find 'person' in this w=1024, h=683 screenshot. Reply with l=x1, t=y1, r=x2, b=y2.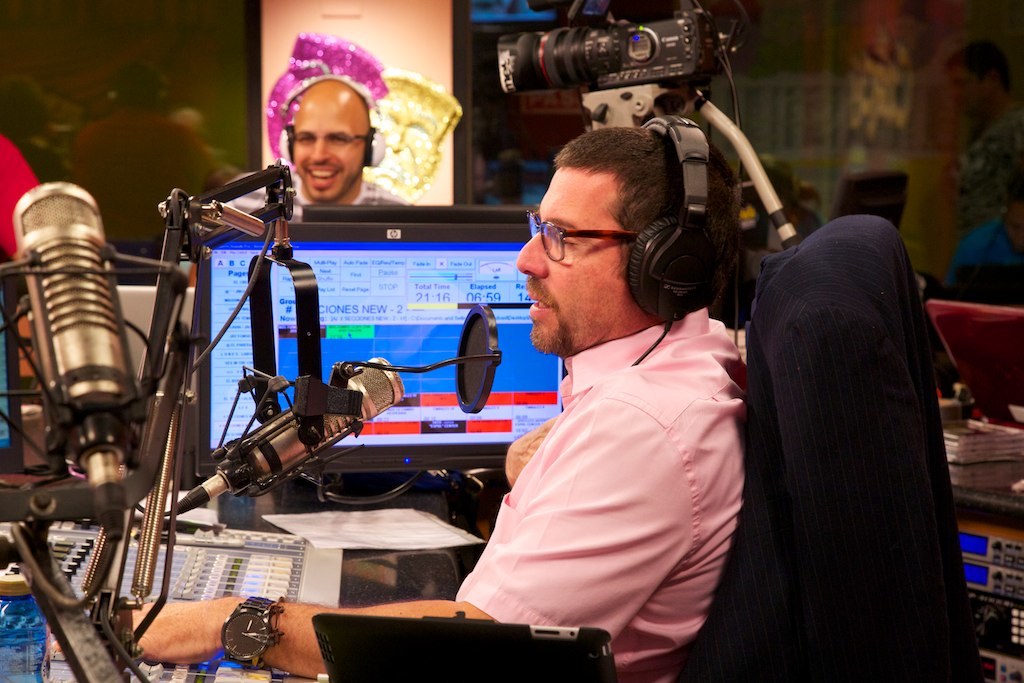
l=134, t=126, r=744, b=682.
